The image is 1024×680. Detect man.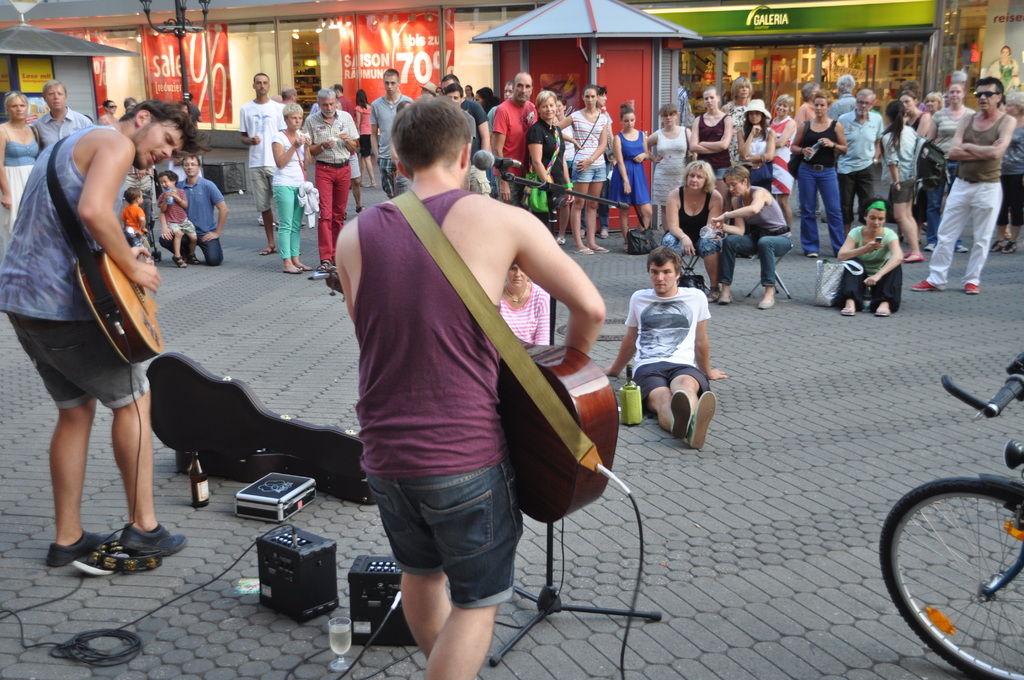
Detection: 0/101/211/574.
